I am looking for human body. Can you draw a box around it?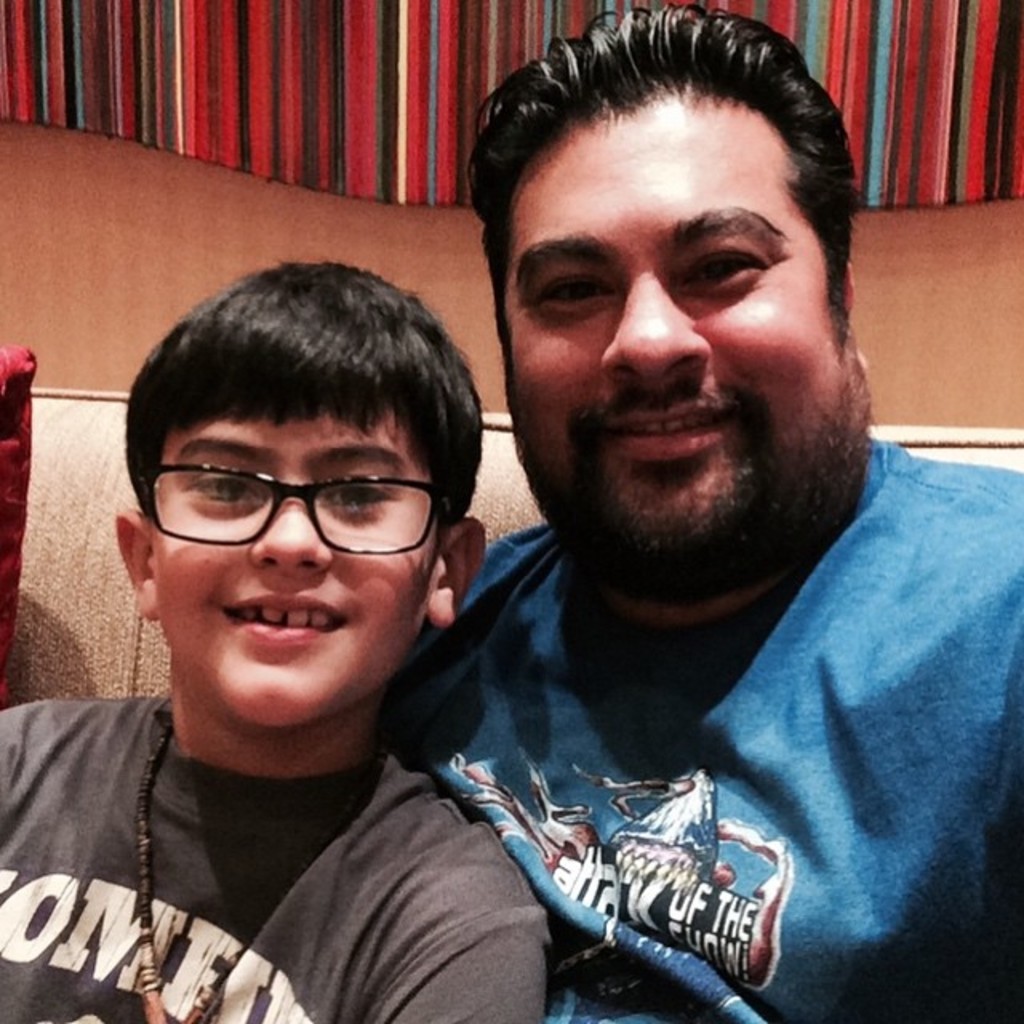
Sure, the bounding box is rect(16, 226, 672, 1023).
